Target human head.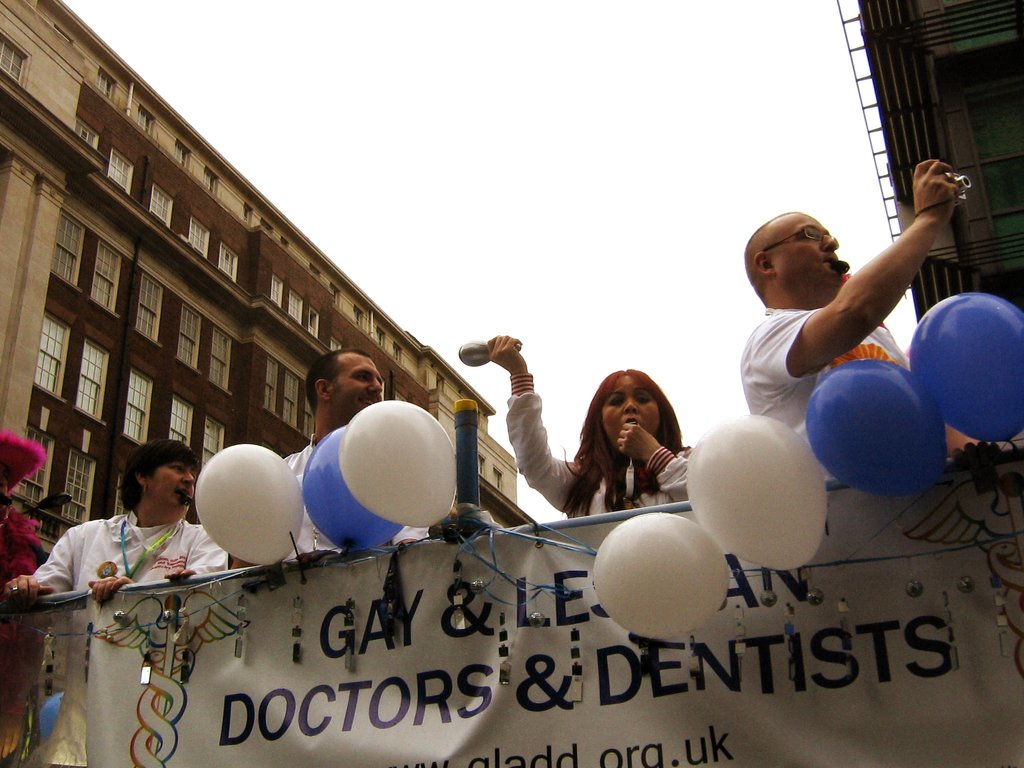
Target region: 299,346,384,420.
